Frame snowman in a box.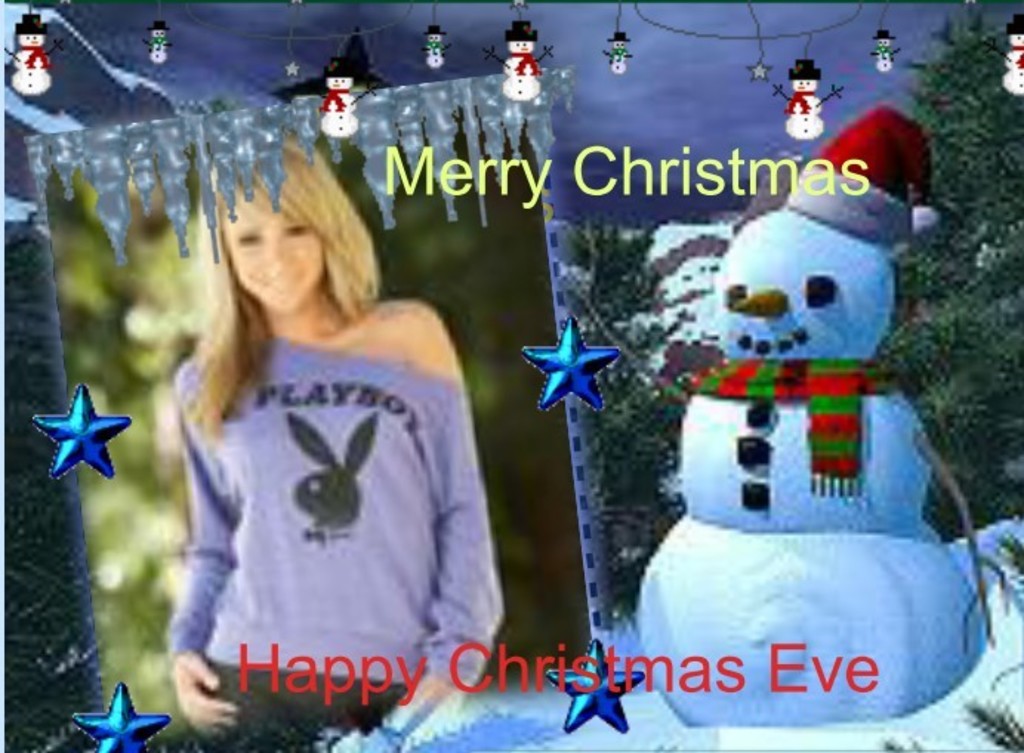
{"x1": 863, "y1": 12, "x2": 913, "y2": 77}.
